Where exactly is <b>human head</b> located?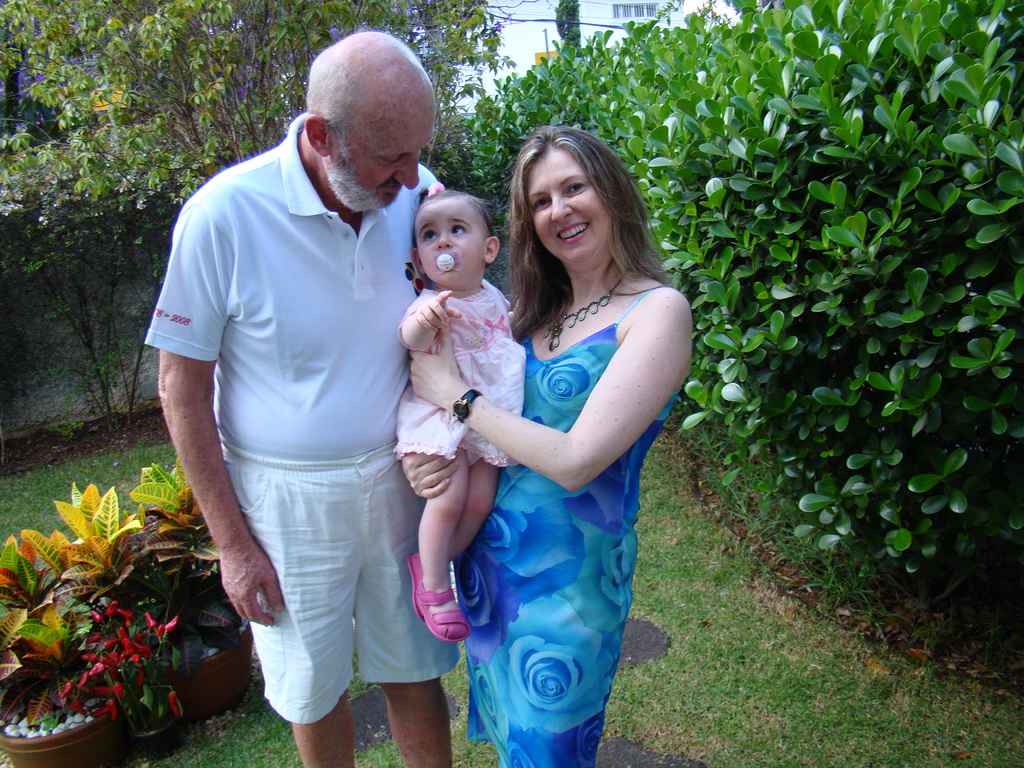
Its bounding box is [504, 122, 638, 266].
